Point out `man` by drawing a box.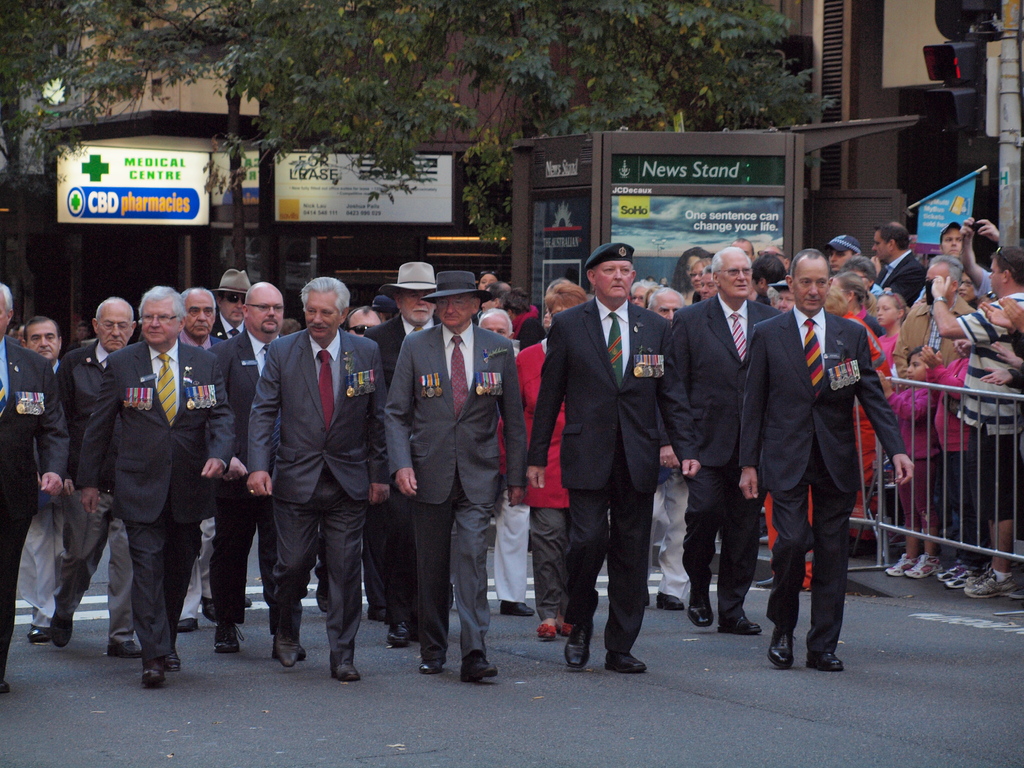
665 244 800 624.
